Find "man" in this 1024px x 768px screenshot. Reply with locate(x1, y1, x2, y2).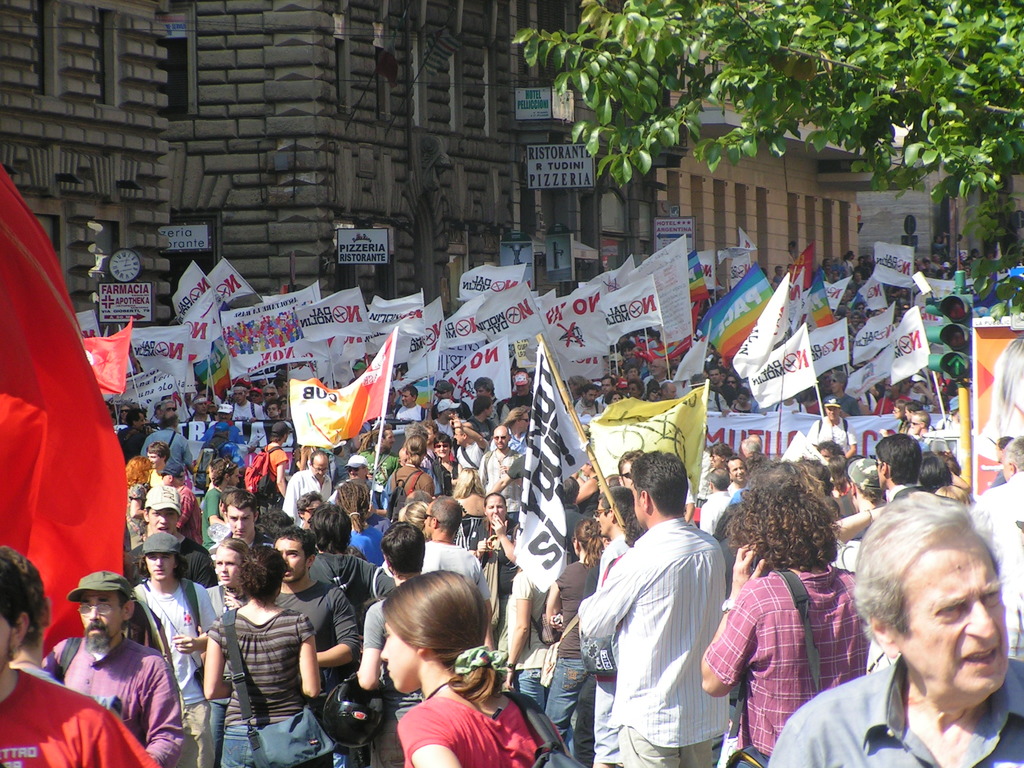
locate(153, 398, 177, 429).
